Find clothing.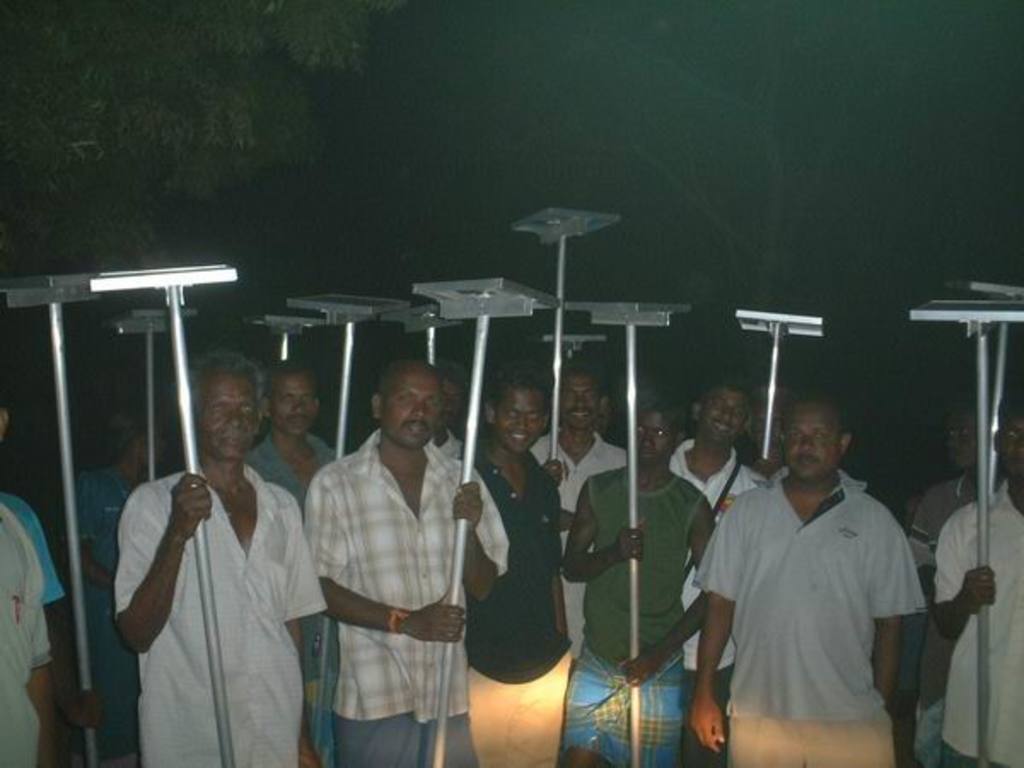
select_region(534, 416, 633, 660).
